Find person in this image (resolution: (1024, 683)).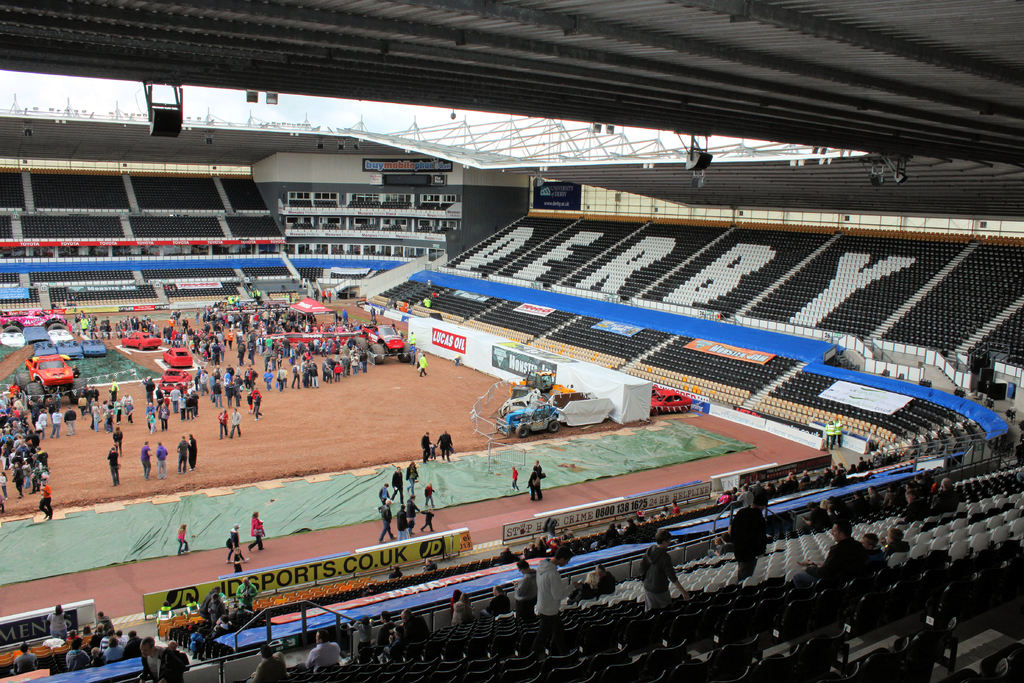
x1=250, y1=642, x2=282, y2=680.
